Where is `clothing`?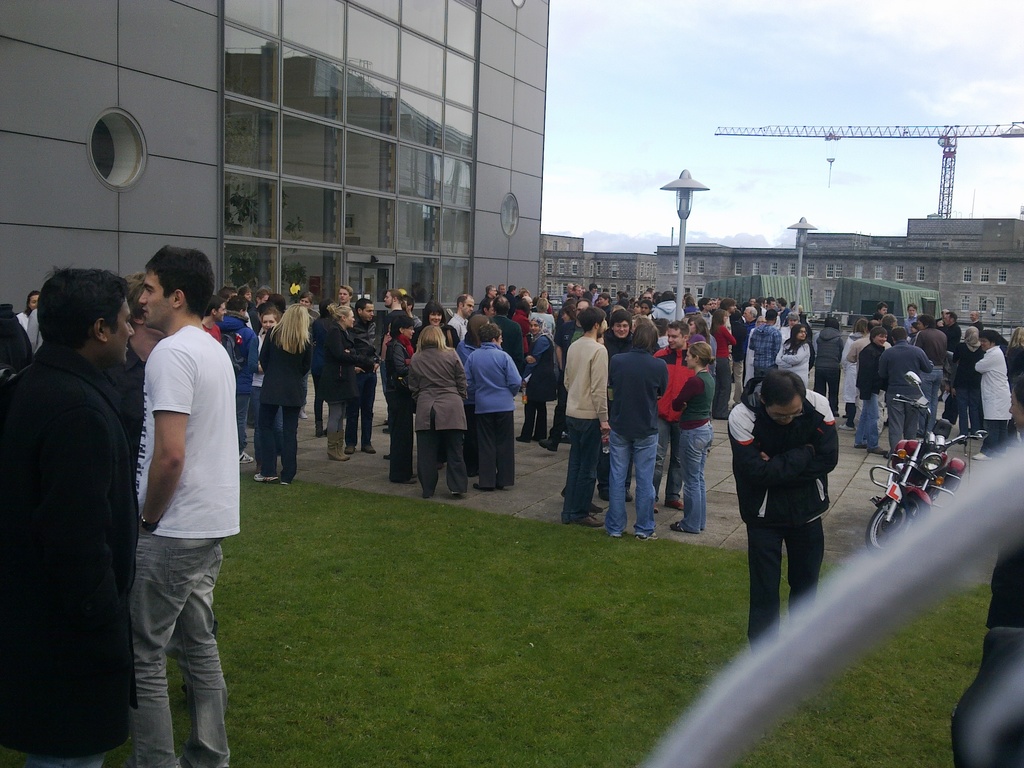
box=[568, 333, 626, 513].
